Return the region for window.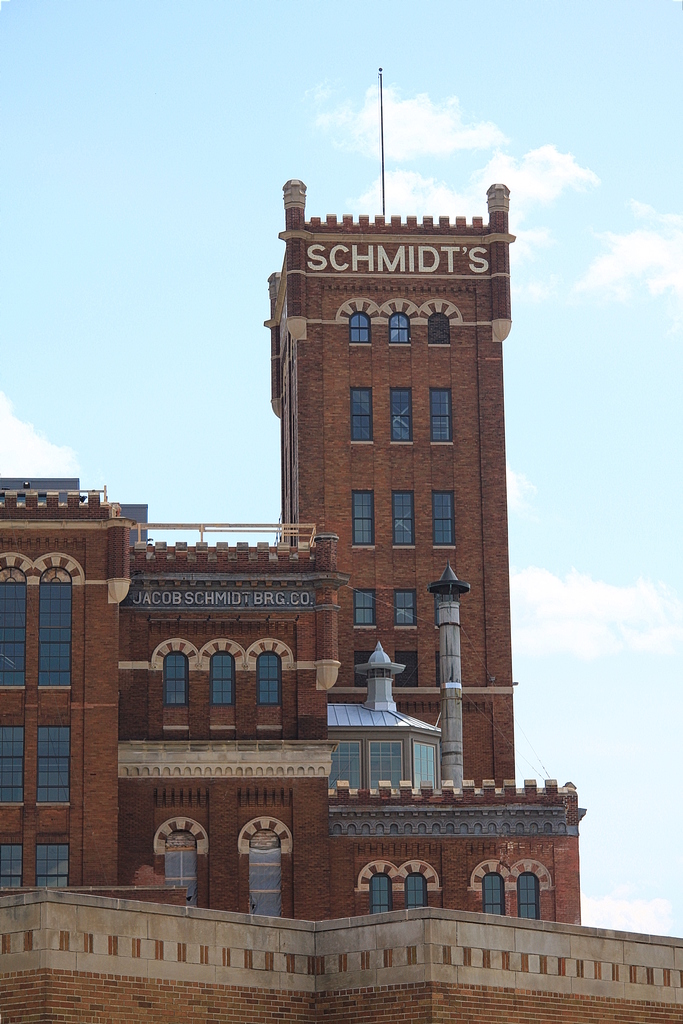
(427,310,449,344).
